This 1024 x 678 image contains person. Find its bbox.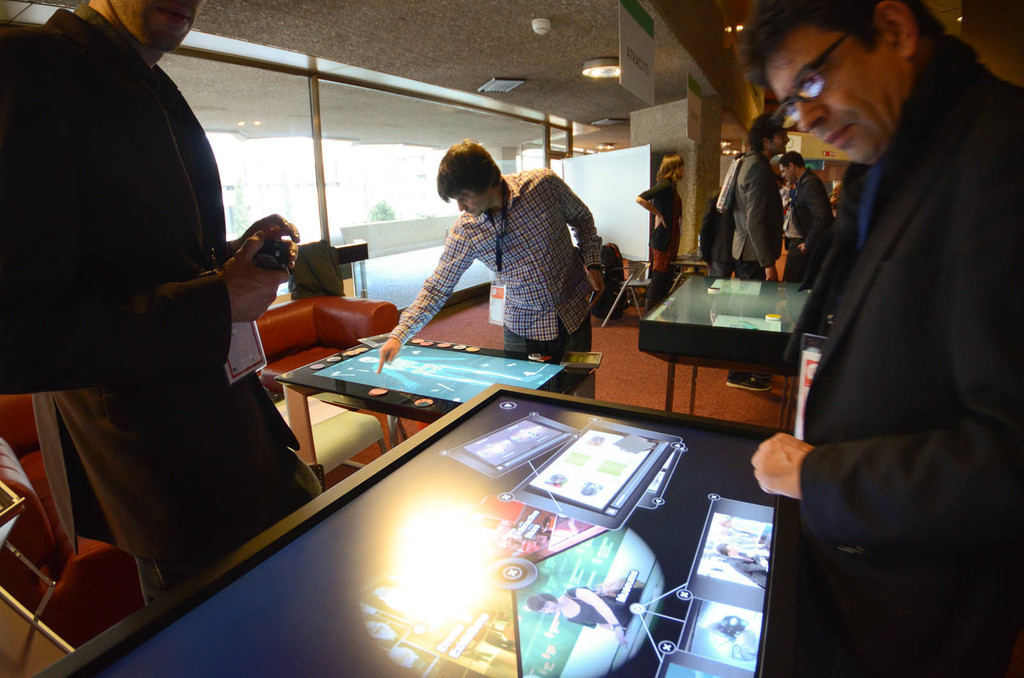
[742, 3, 1023, 677].
